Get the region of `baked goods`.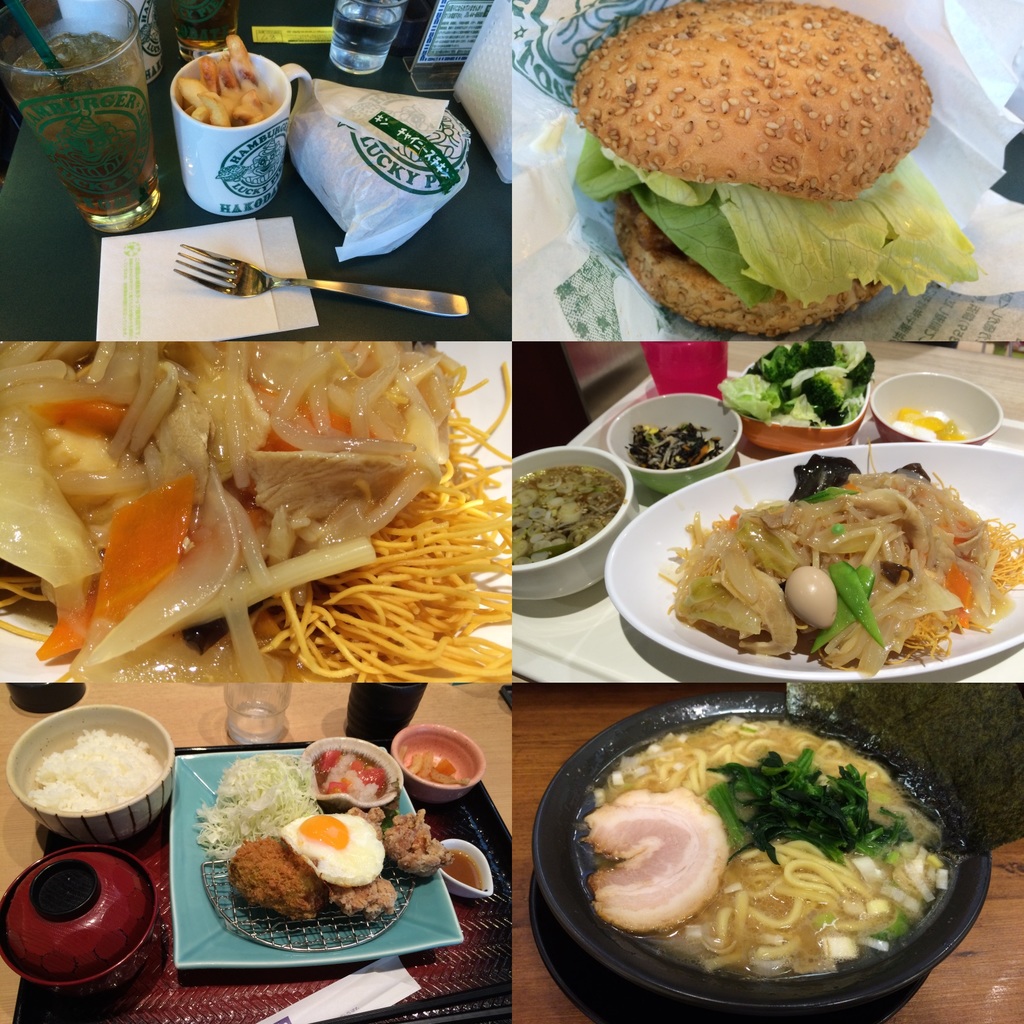
381:804:455:877.
